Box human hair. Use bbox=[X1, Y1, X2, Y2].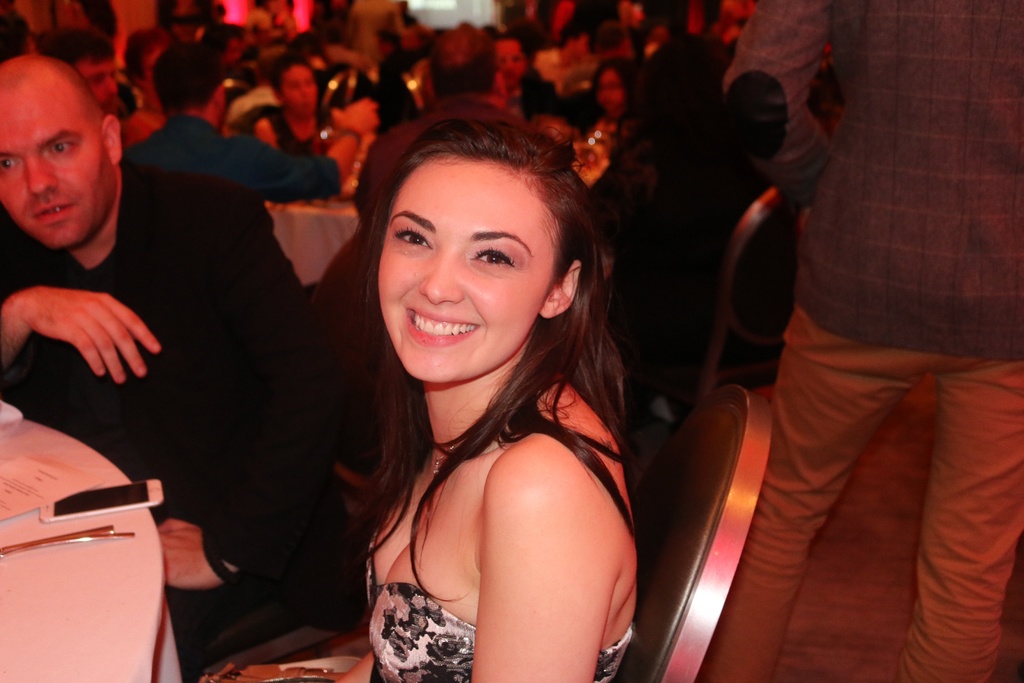
bbox=[330, 115, 628, 559].
